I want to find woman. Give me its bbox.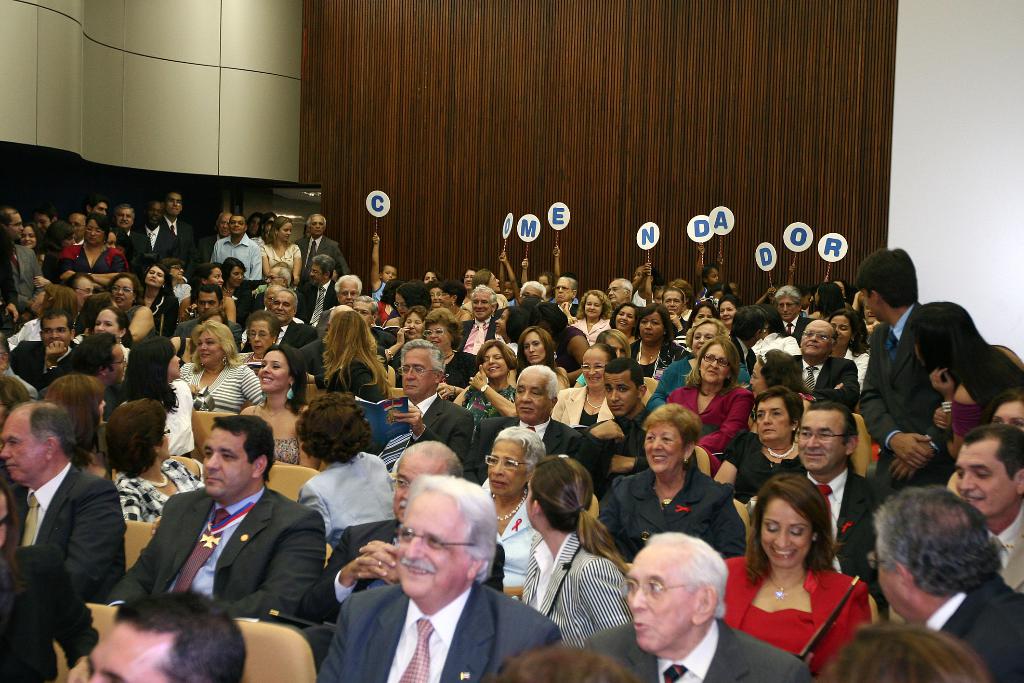
bbox=[49, 215, 127, 272].
